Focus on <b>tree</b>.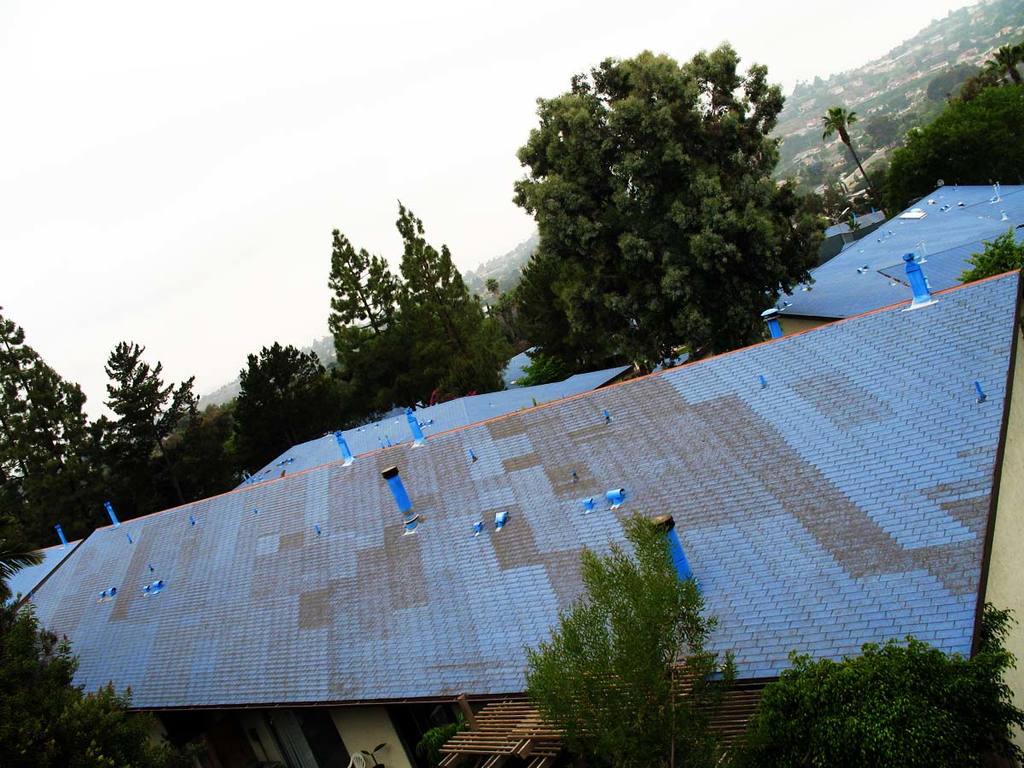
Focused at 814, 106, 885, 210.
